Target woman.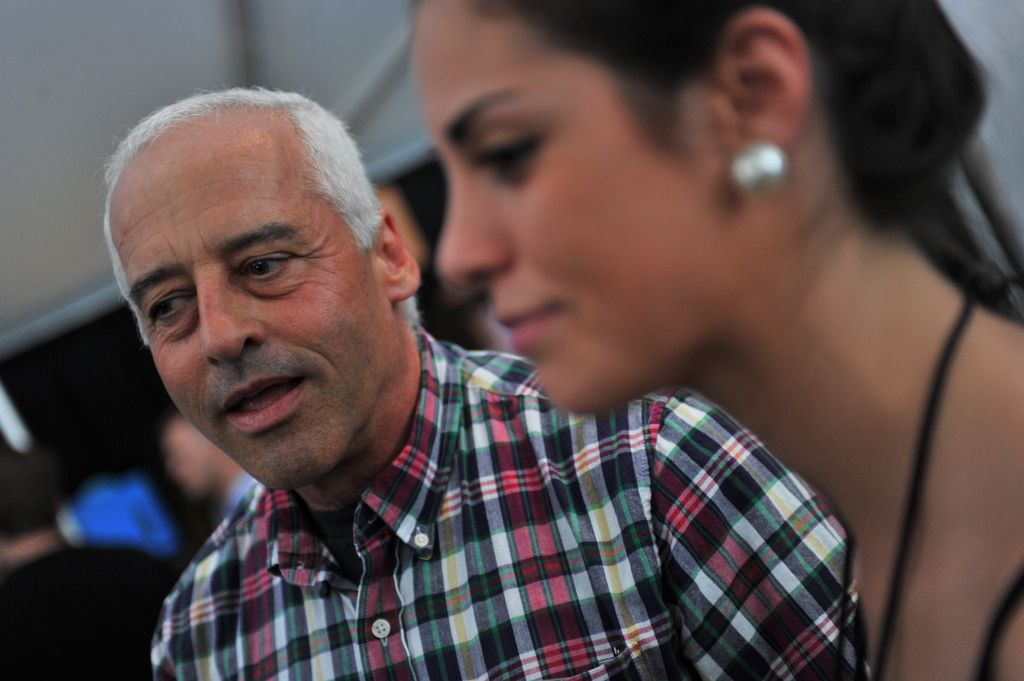
Target region: locate(408, 0, 1023, 680).
